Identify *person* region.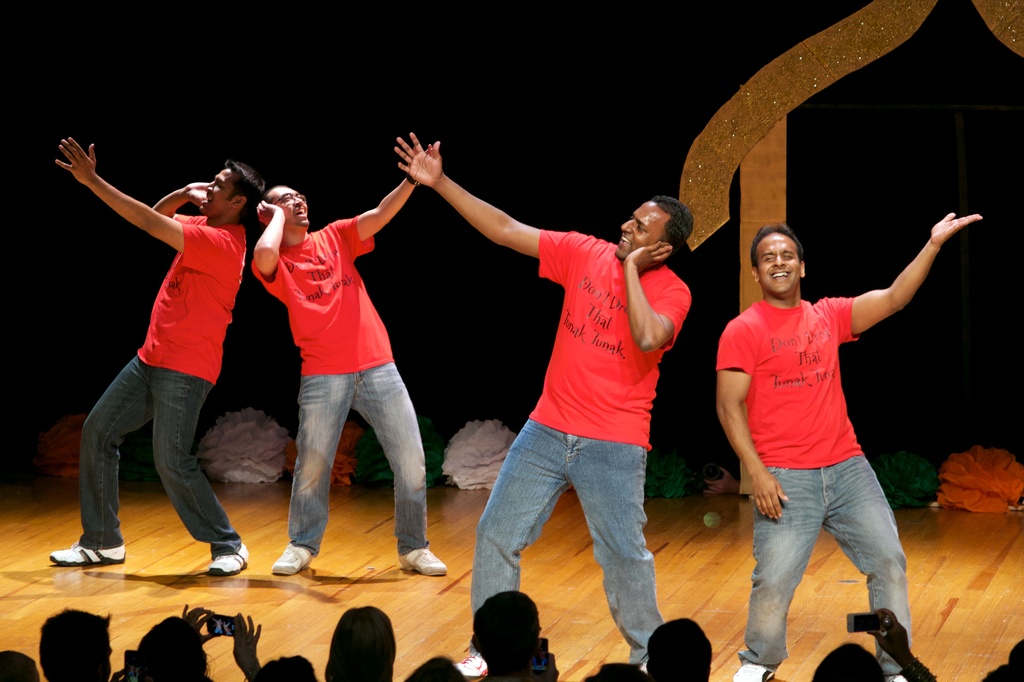
Region: rect(0, 645, 39, 681).
